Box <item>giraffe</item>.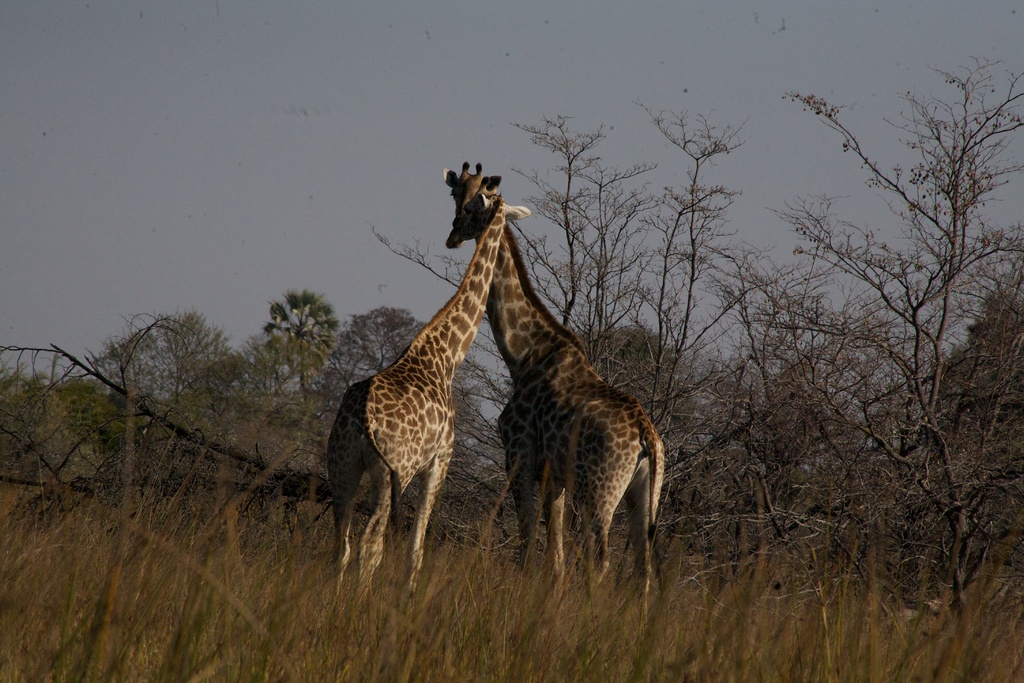
<region>444, 156, 662, 620</region>.
